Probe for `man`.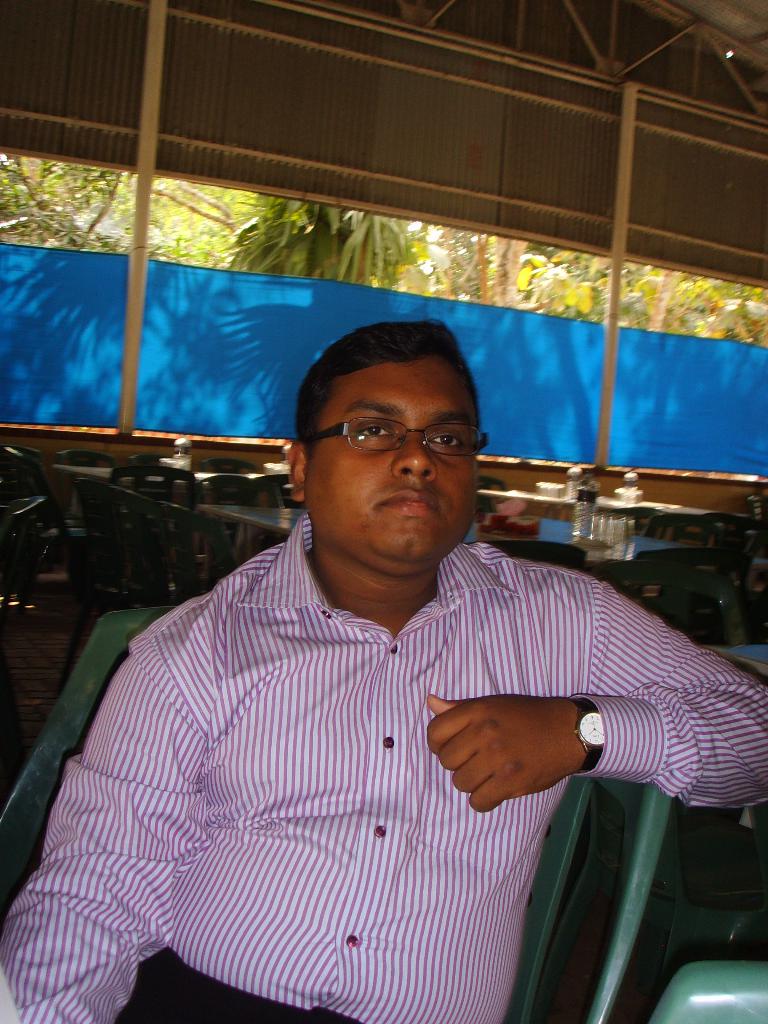
Probe result: BBox(56, 298, 710, 991).
